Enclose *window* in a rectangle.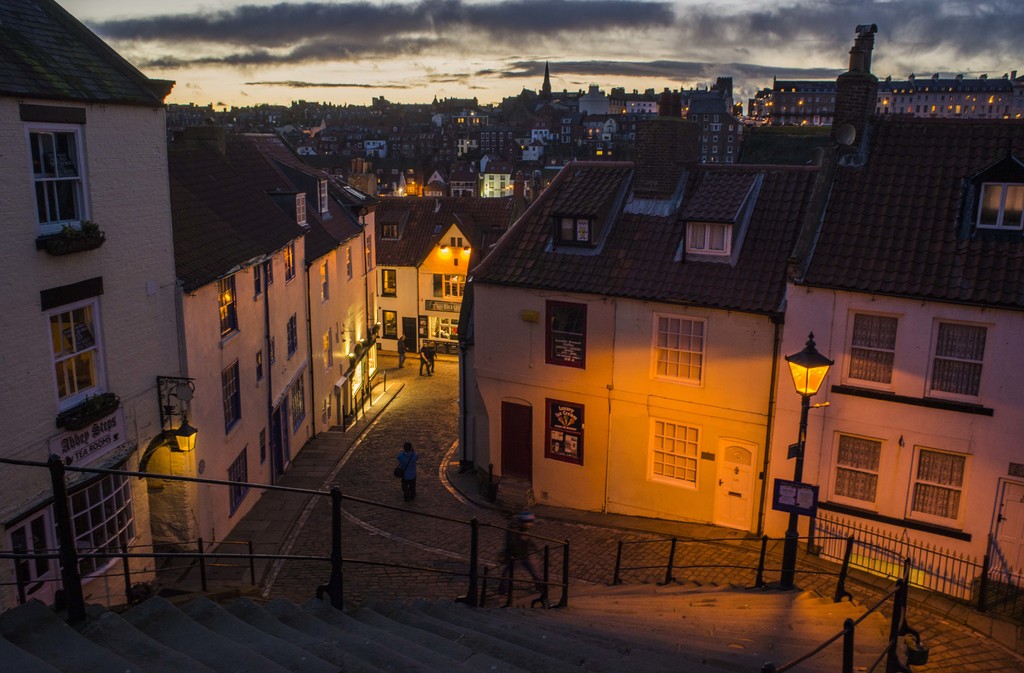
[left=346, top=247, right=354, bottom=282].
